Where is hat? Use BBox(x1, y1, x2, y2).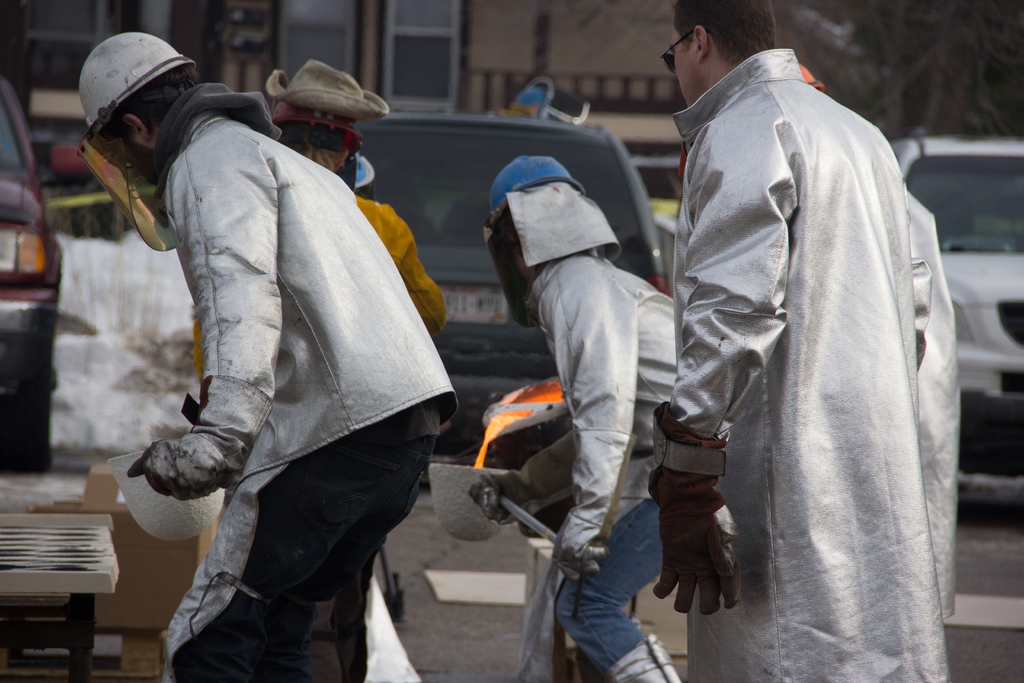
BBox(264, 60, 392, 124).
